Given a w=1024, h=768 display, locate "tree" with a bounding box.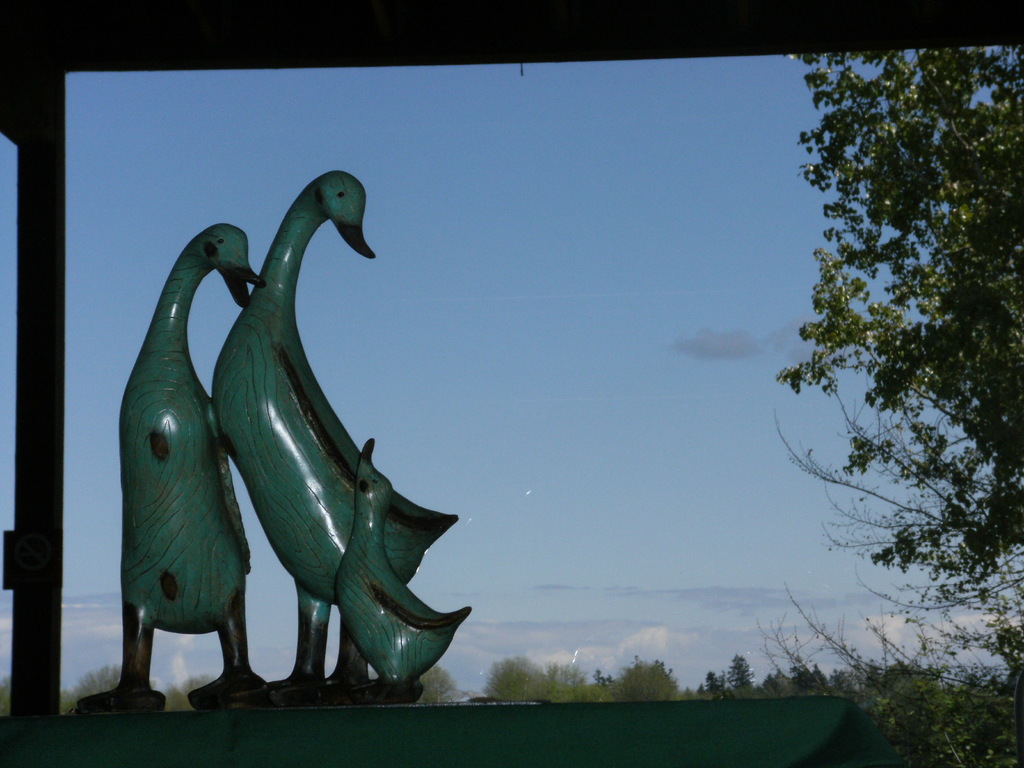
Located: 1 667 76 721.
